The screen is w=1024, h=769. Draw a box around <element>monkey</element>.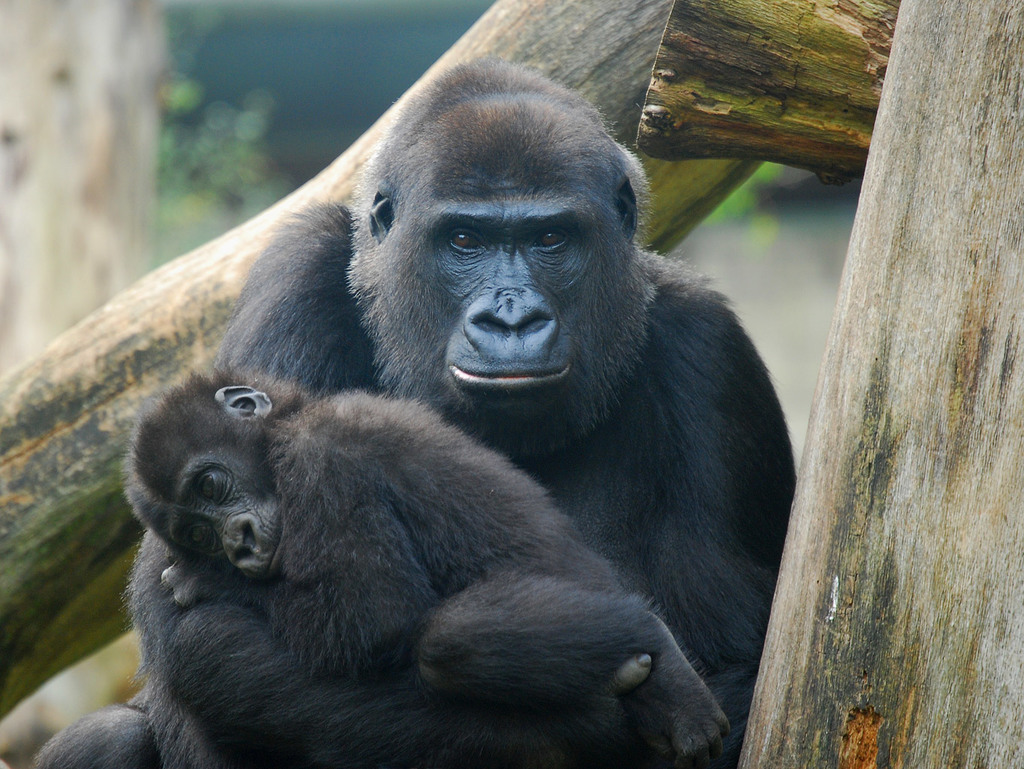
{"left": 121, "top": 357, "right": 729, "bottom": 756}.
